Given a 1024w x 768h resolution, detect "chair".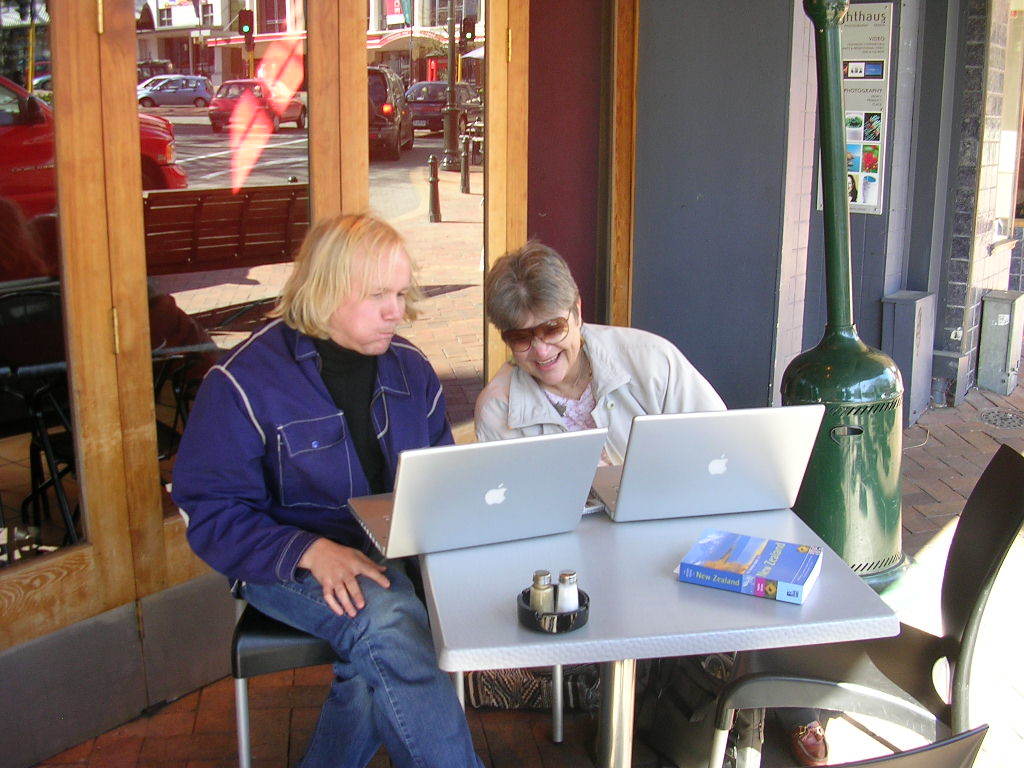
l=705, t=461, r=1023, b=767.
